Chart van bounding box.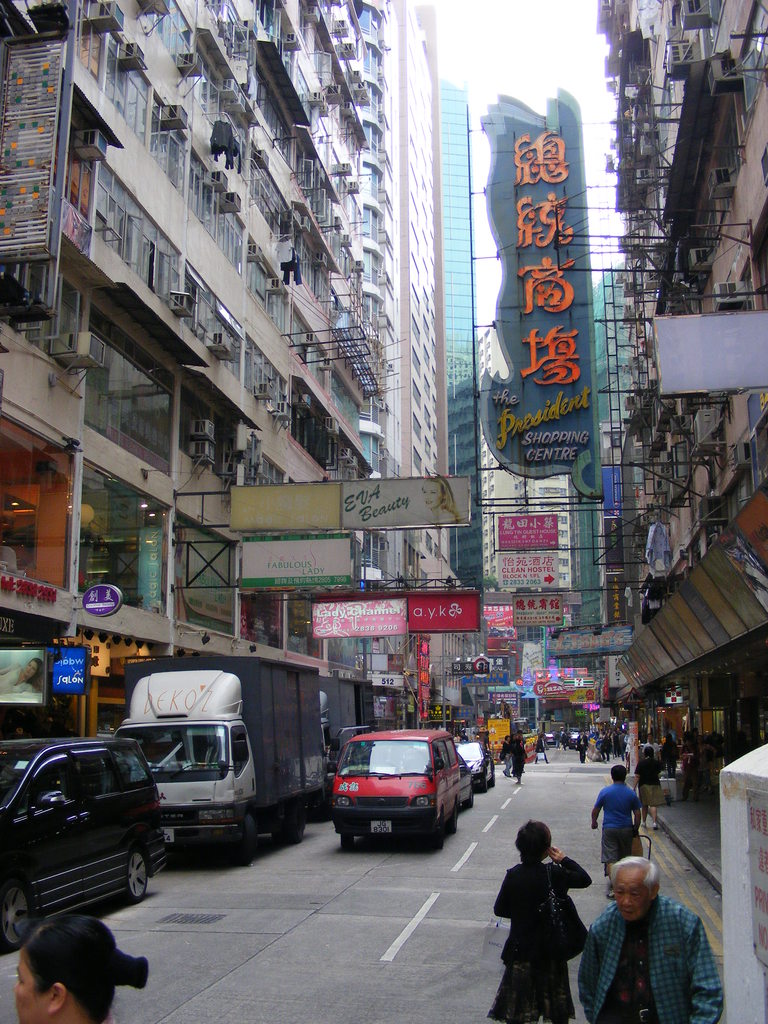
Charted: (0,732,166,949).
